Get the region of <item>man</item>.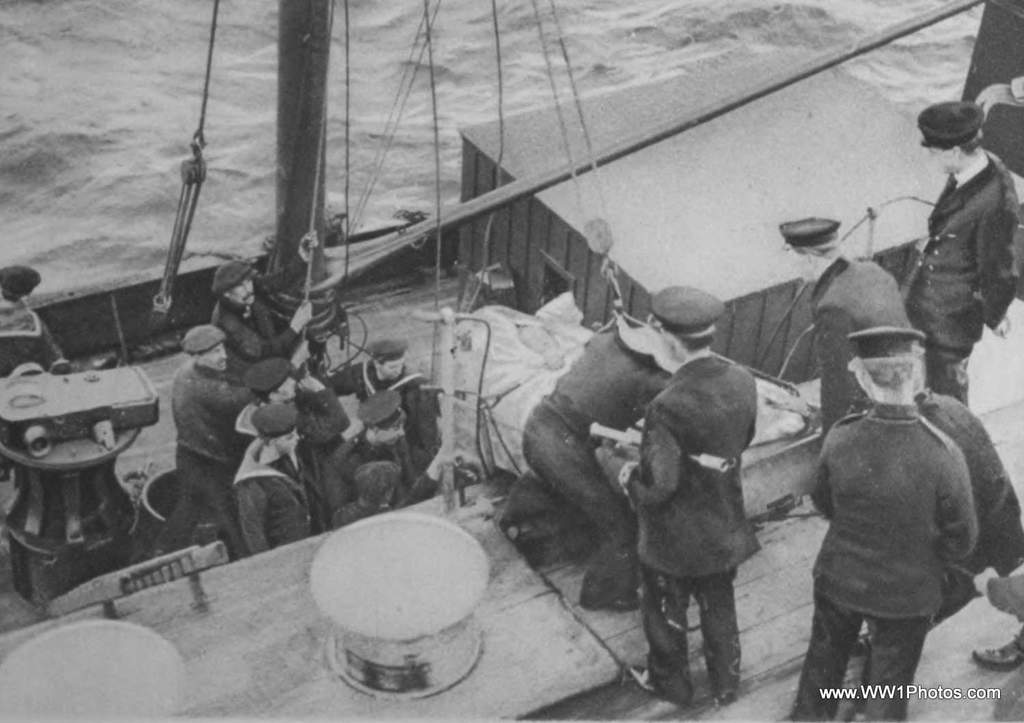
rect(205, 257, 316, 372).
